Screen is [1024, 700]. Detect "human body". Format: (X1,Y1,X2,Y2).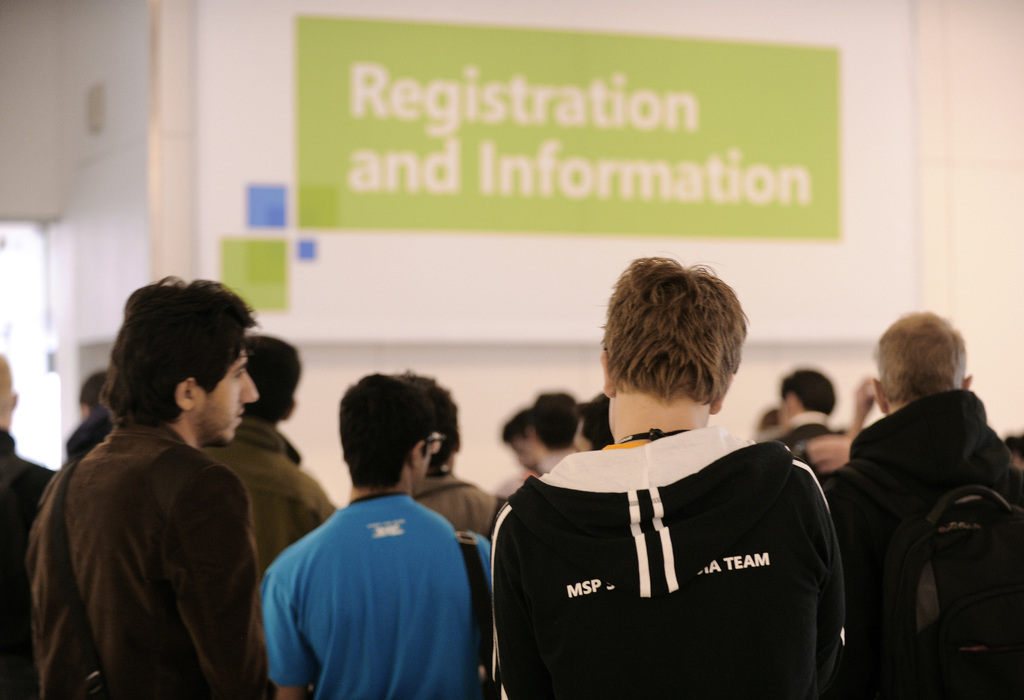
(486,418,858,699).
